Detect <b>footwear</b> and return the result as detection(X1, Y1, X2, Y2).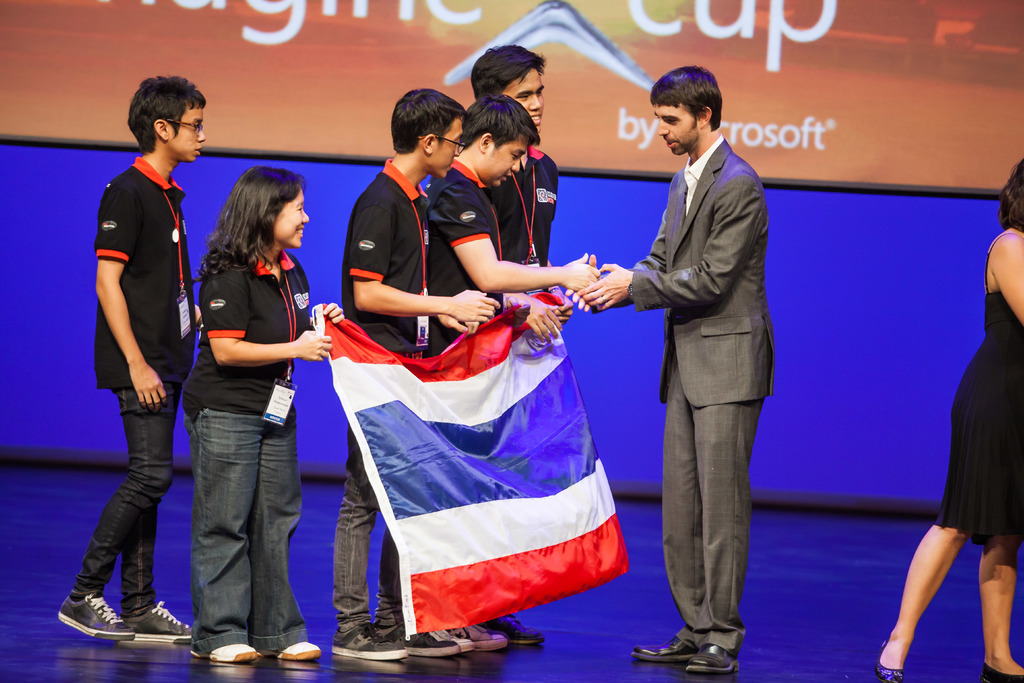
detection(375, 621, 460, 656).
